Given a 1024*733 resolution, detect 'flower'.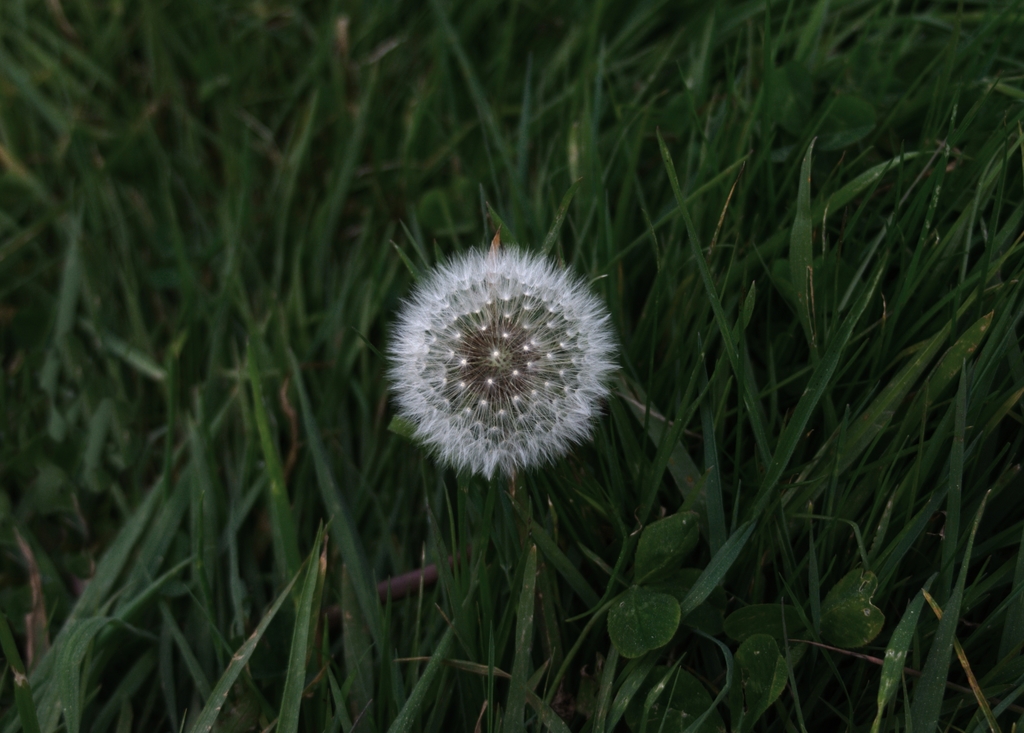
(left=377, top=232, right=636, bottom=484).
